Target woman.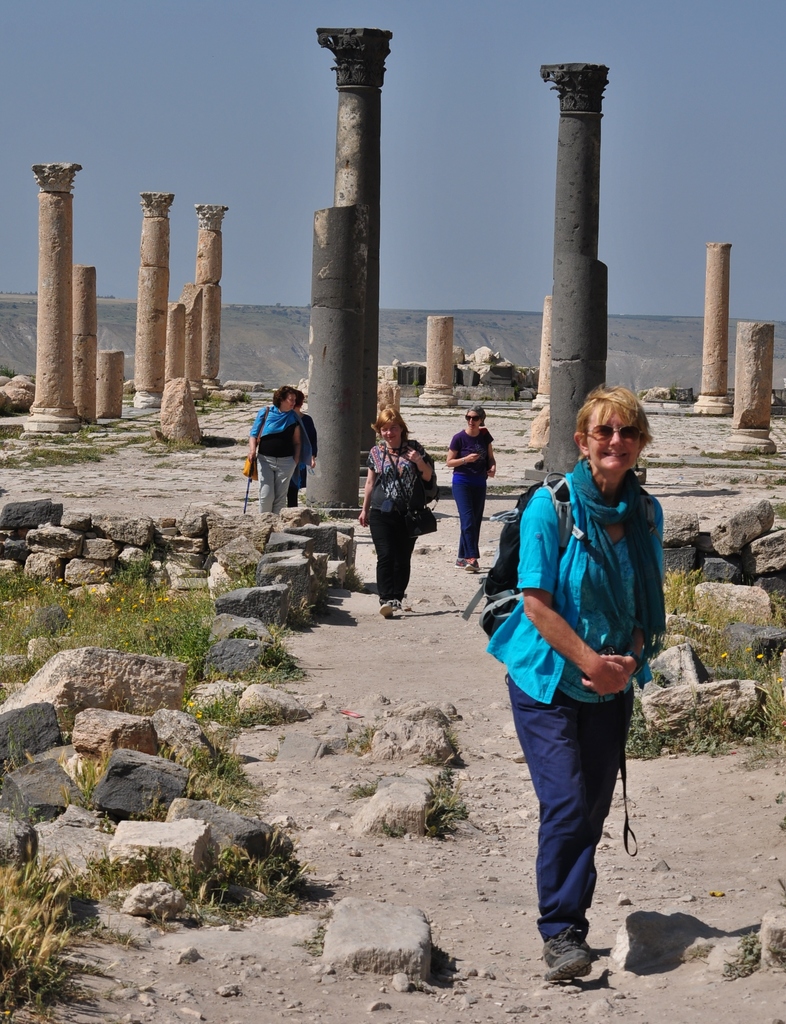
Target region: detection(284, 387, 320, 509).
